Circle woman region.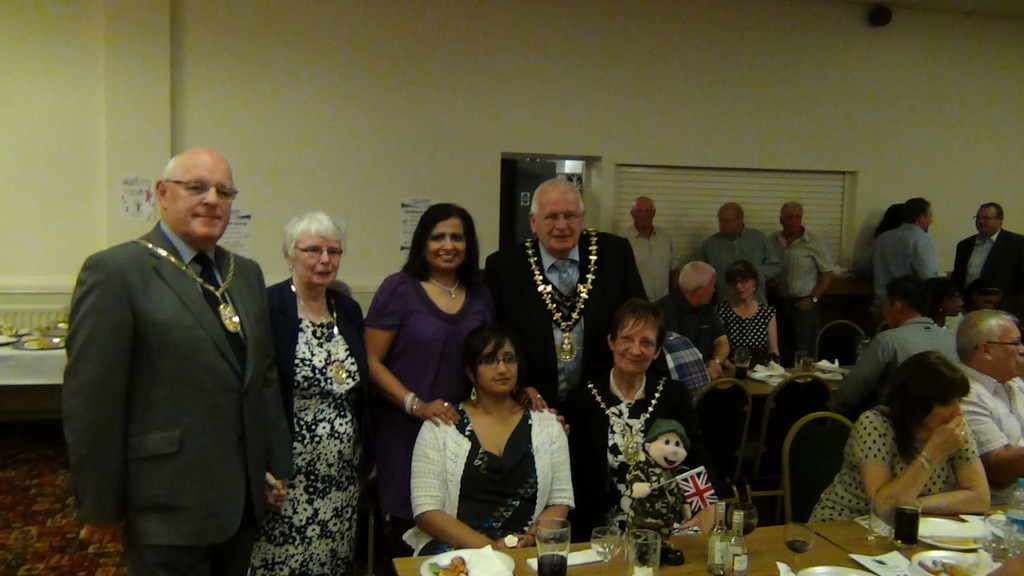
Region: left=714, top=259, right=779, bottom=368.
